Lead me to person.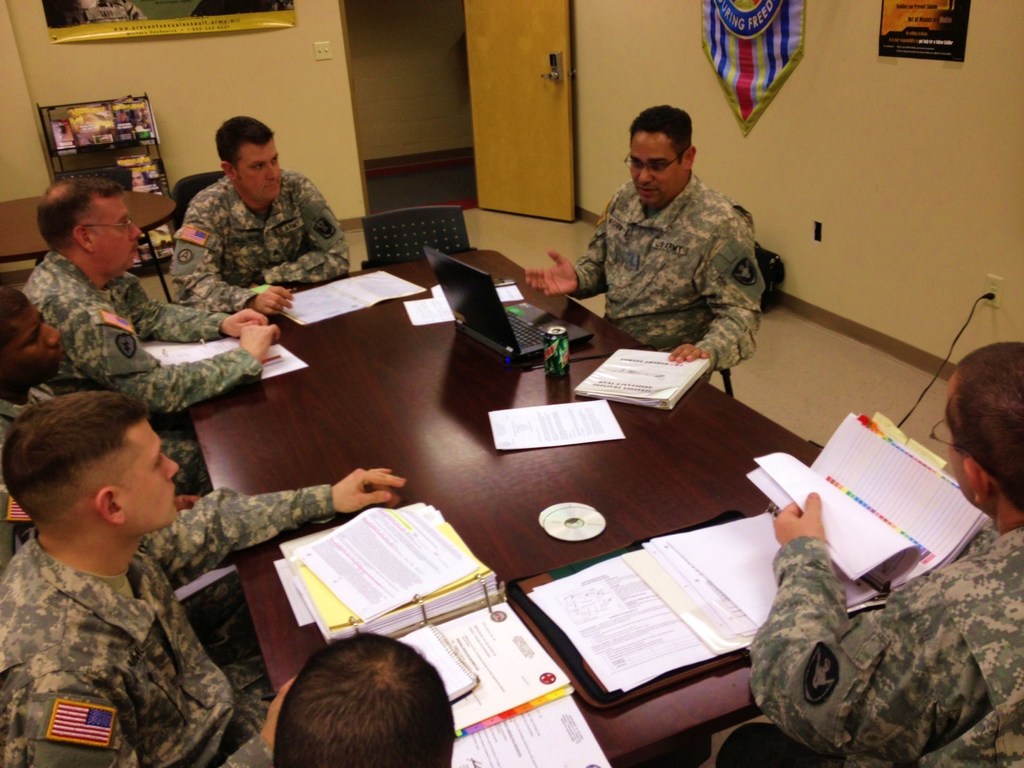
Lead to [x1=747, y1=342, x2=1023, y2=767].
